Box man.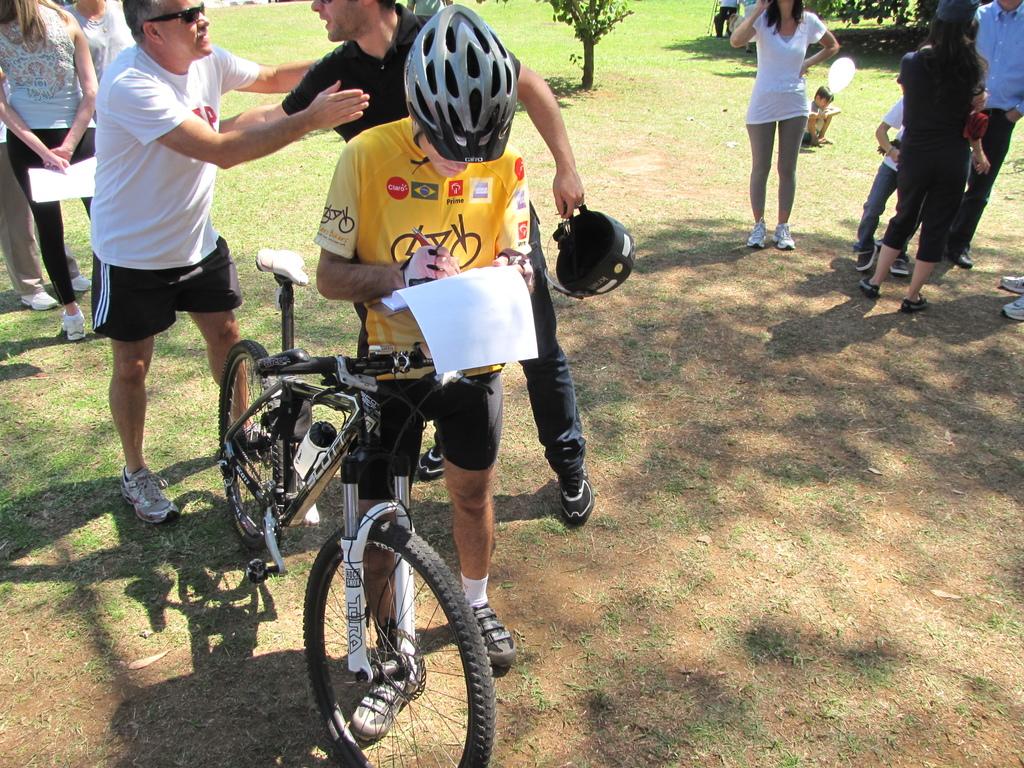
crop(82, 0, 381, 531).
